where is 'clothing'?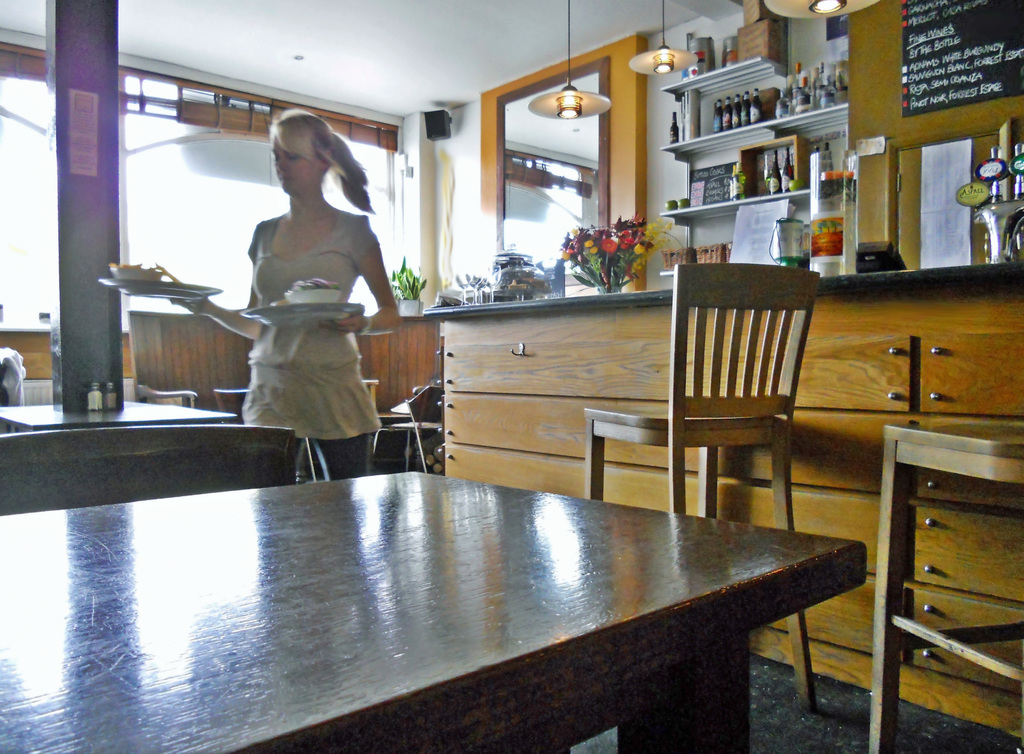
rect(245, 213, 384, 443).
